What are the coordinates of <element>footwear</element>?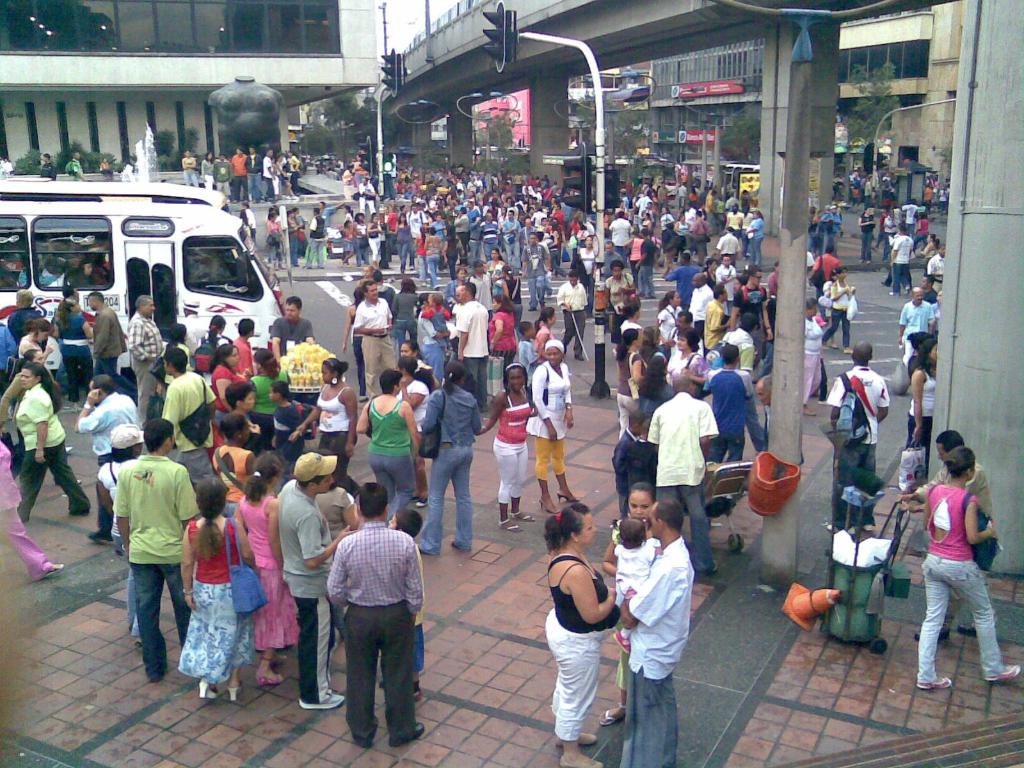
{"x1": 410, "y1": 689, "x2": 422, "y2": 701}.
